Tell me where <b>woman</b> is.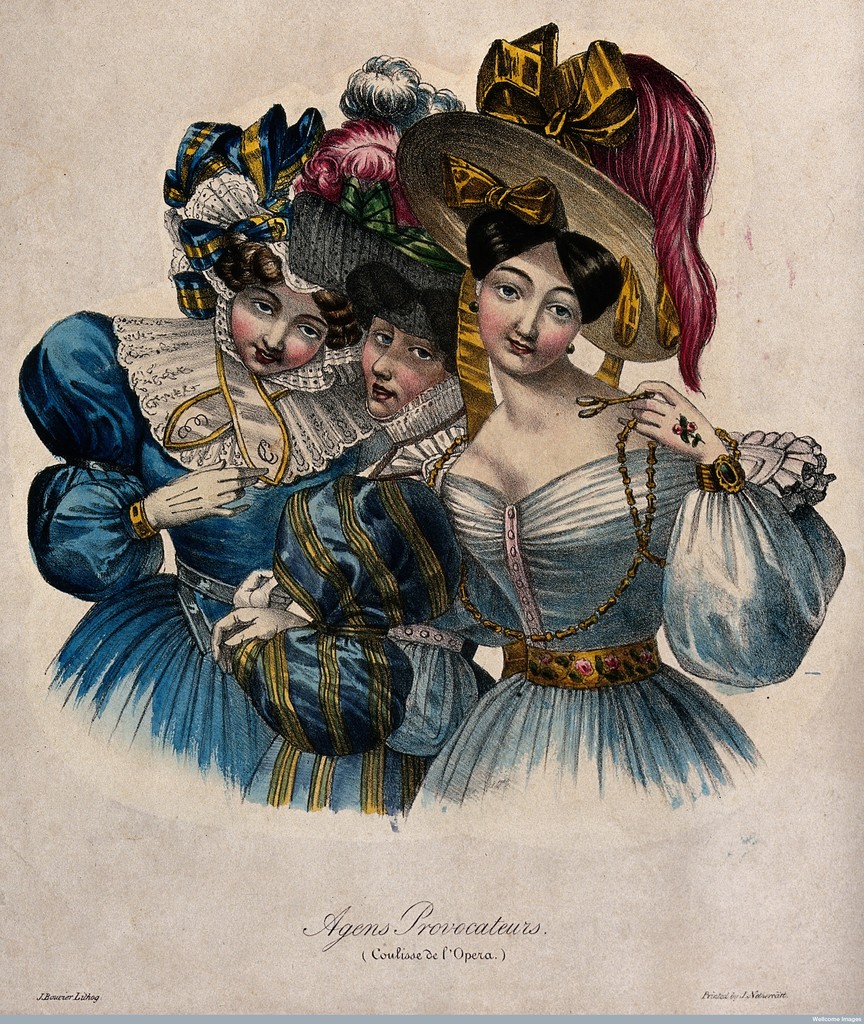
<b>woman</b> is at bbox=[18, 113, 345, 798].
